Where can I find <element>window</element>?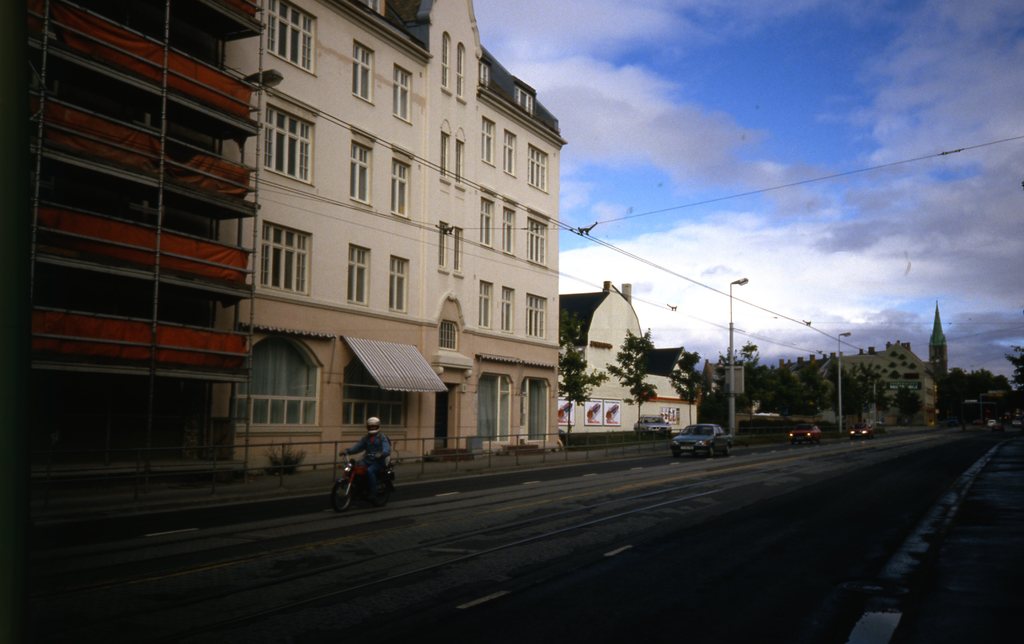
You can find it at [479,62,488,91].
